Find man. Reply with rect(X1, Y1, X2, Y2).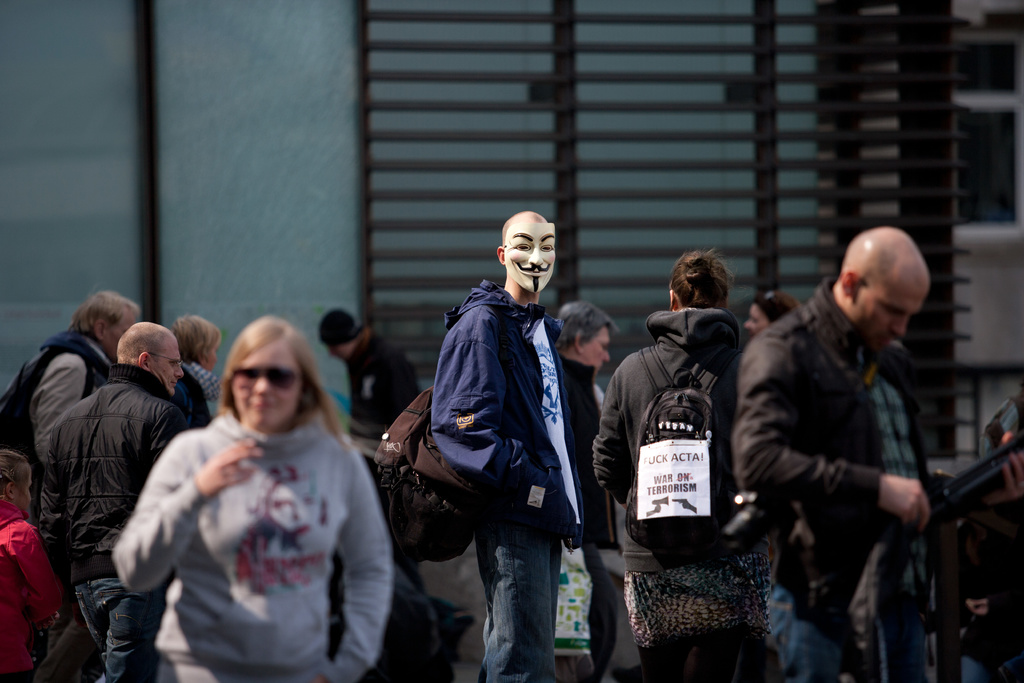
rect(38, 318, 184, 679).
